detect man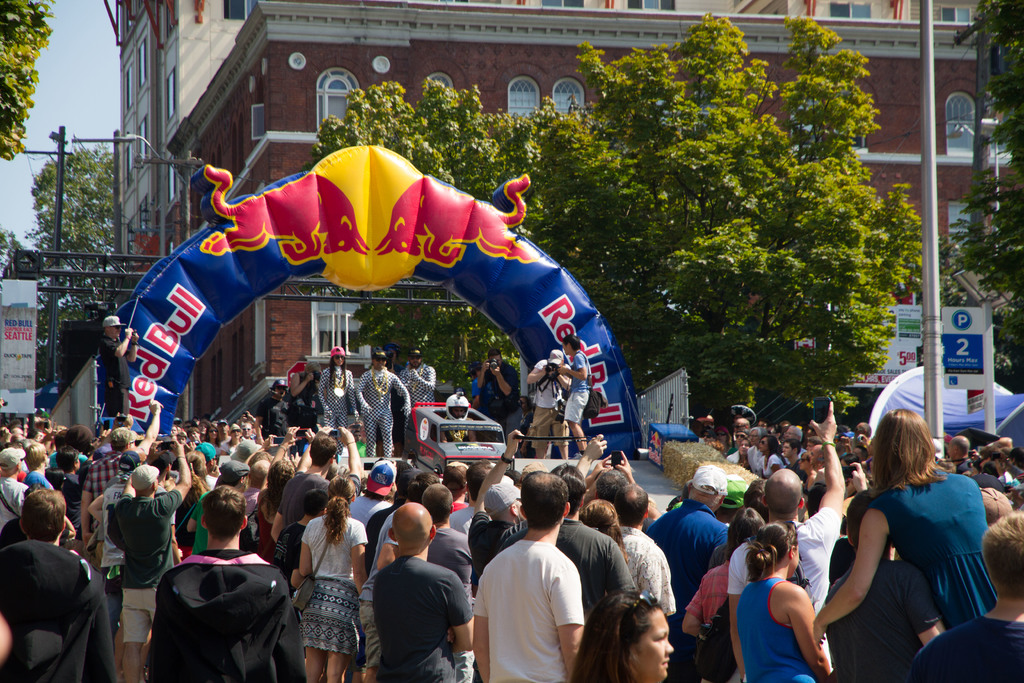
<region>826, 477, 935, 675</region>
